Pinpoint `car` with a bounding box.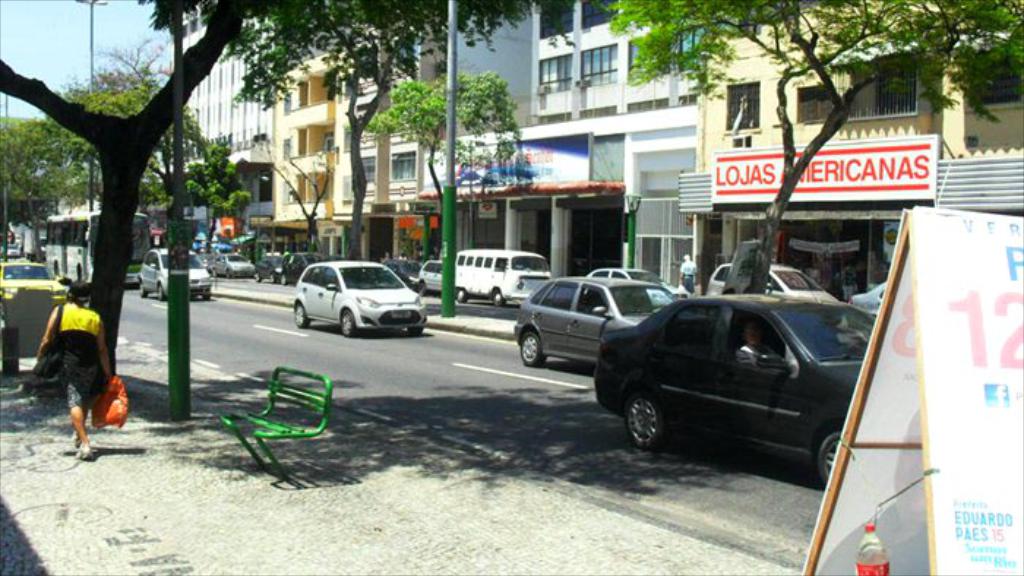
<box>590,282,873,482</box>.
